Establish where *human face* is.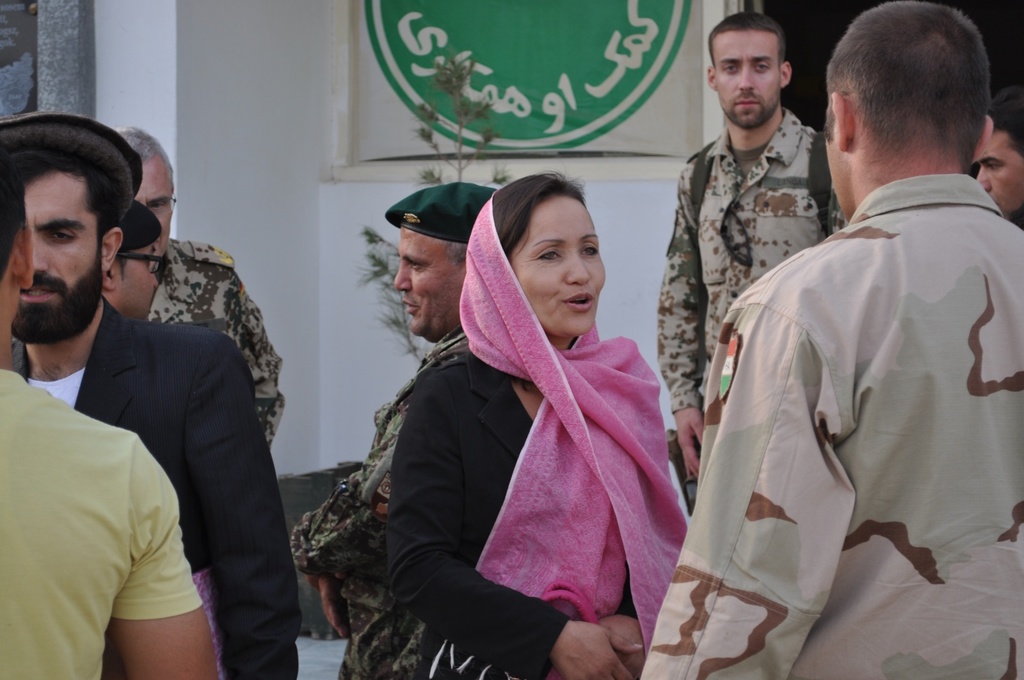
Established at locate(511, 193, 605, 337).
